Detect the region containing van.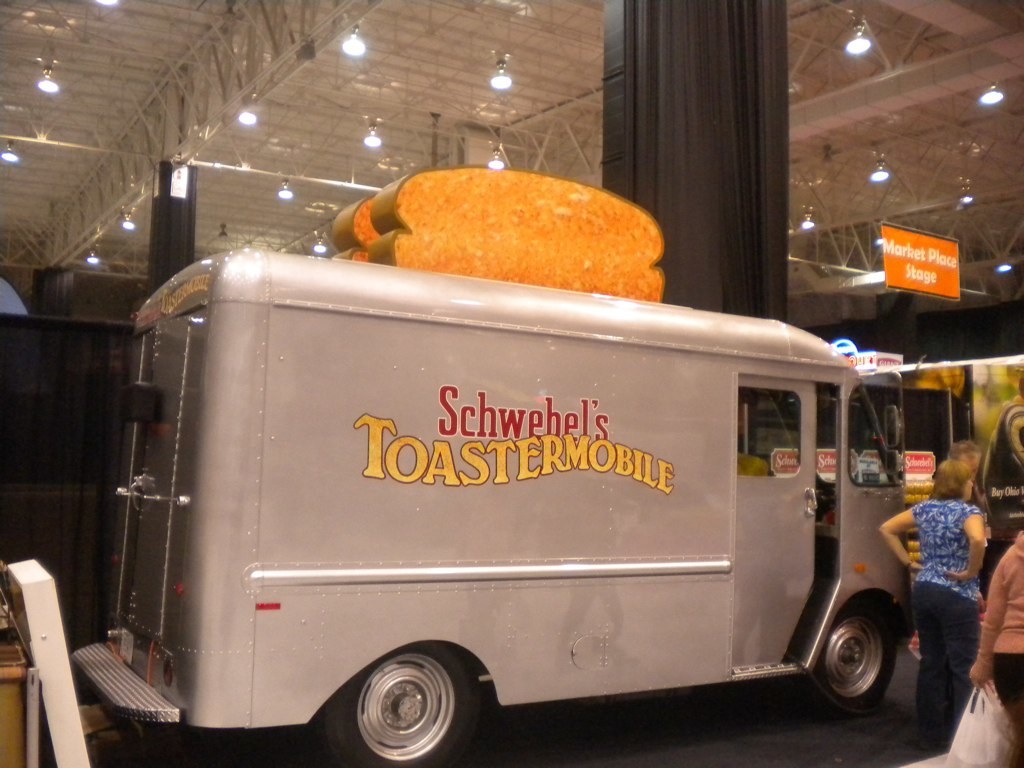
BBox(70, 298, 917, 767).
